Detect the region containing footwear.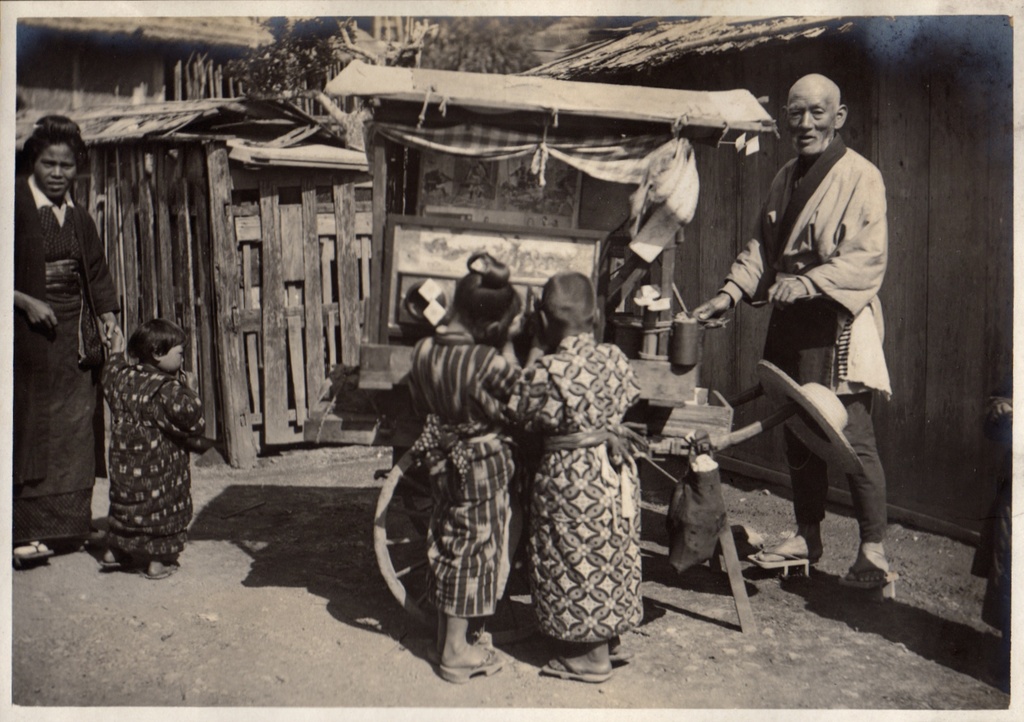
{"x1": 99, "y1": 548, "x2": 128, "y2": 567}.
